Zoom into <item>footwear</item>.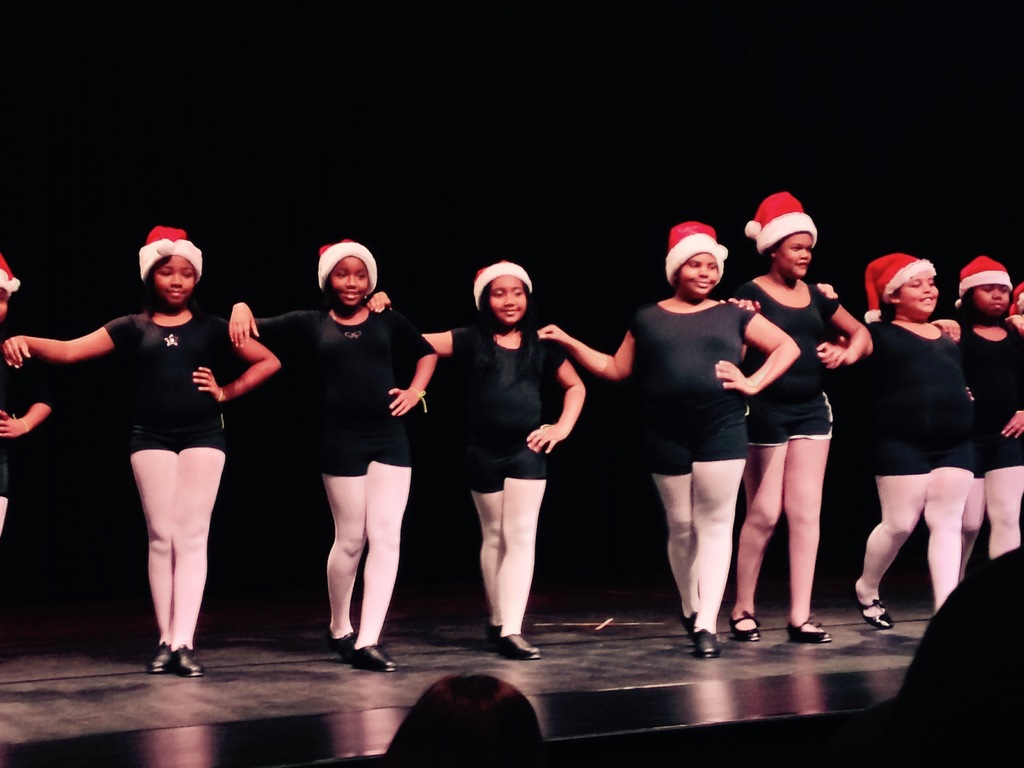
Zoom target: bbox(692, 626, 713, 660).
